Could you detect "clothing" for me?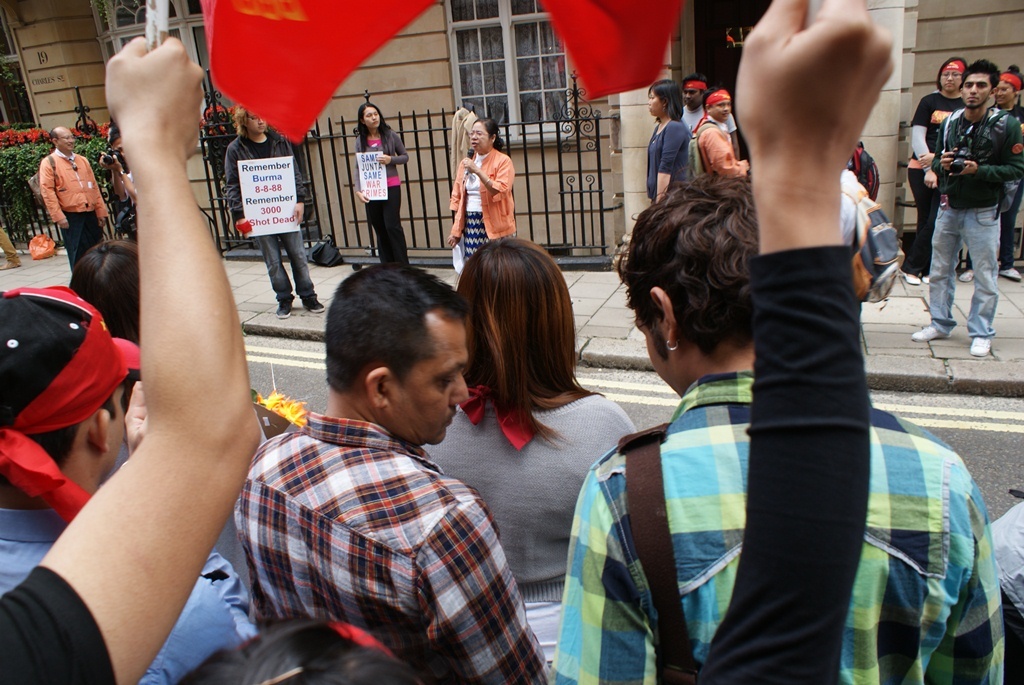
Detection result: 233, 410, 543, 684.
